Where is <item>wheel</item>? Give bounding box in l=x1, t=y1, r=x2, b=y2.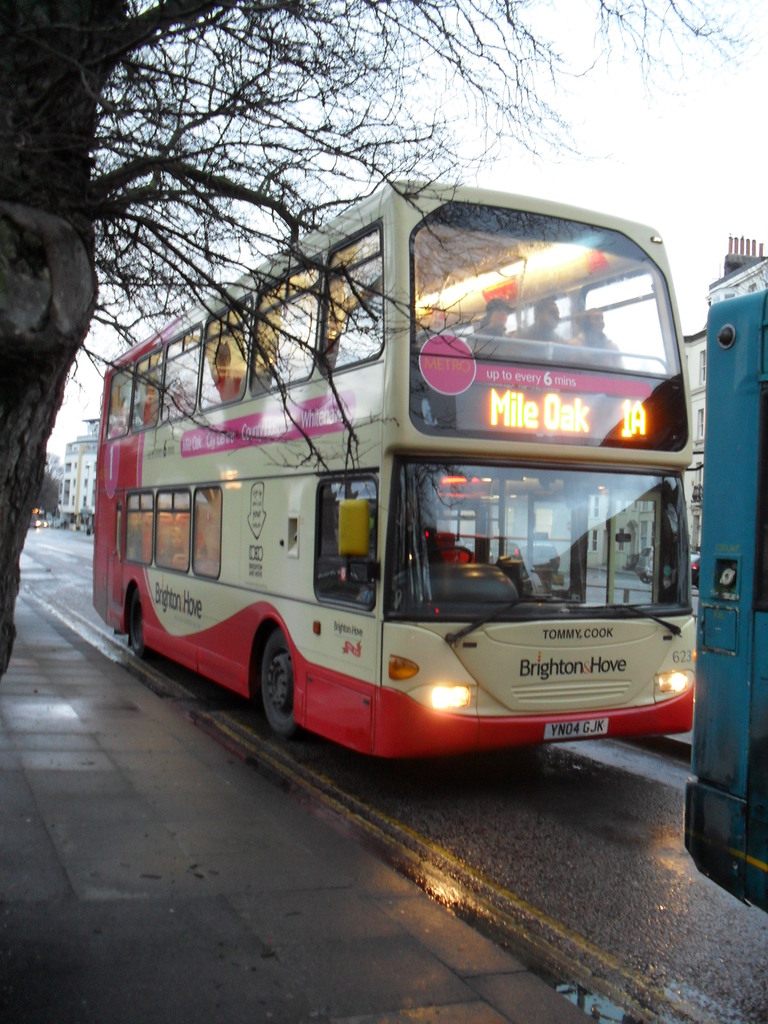
l=639, t=575, r=652, b=585.
